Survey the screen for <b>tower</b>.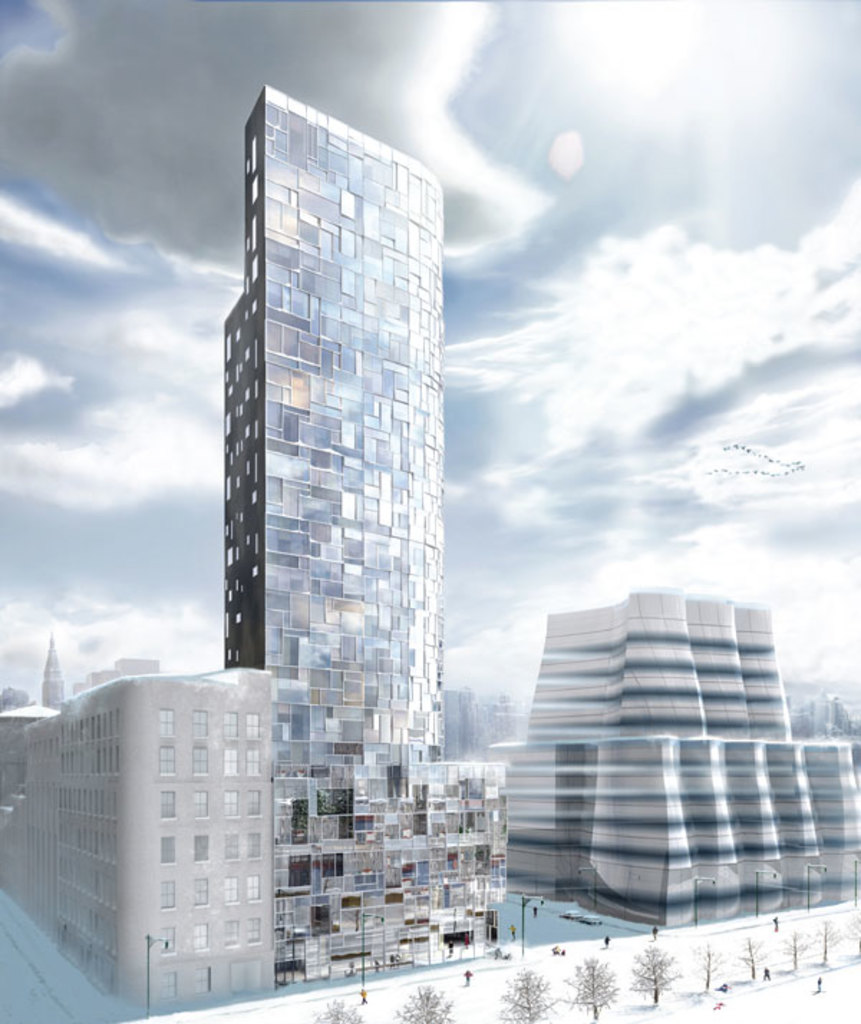
Survey found: pyautogui.locateOnScreen(46, 625, 69, 716).
